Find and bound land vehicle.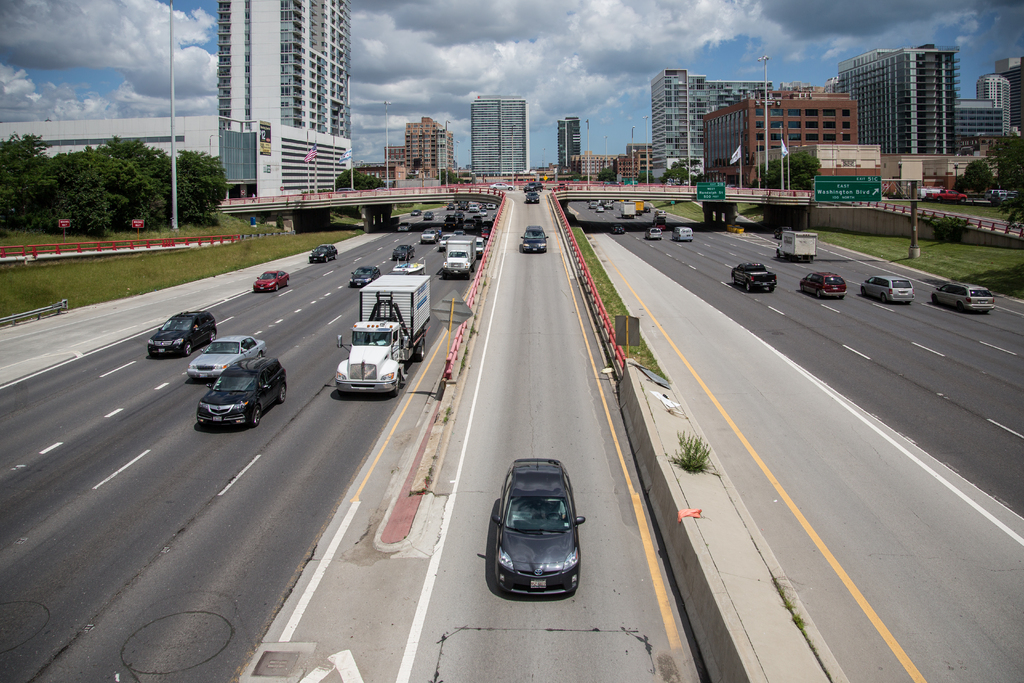
Bound: bbox=(481, 225, 491, 240).
